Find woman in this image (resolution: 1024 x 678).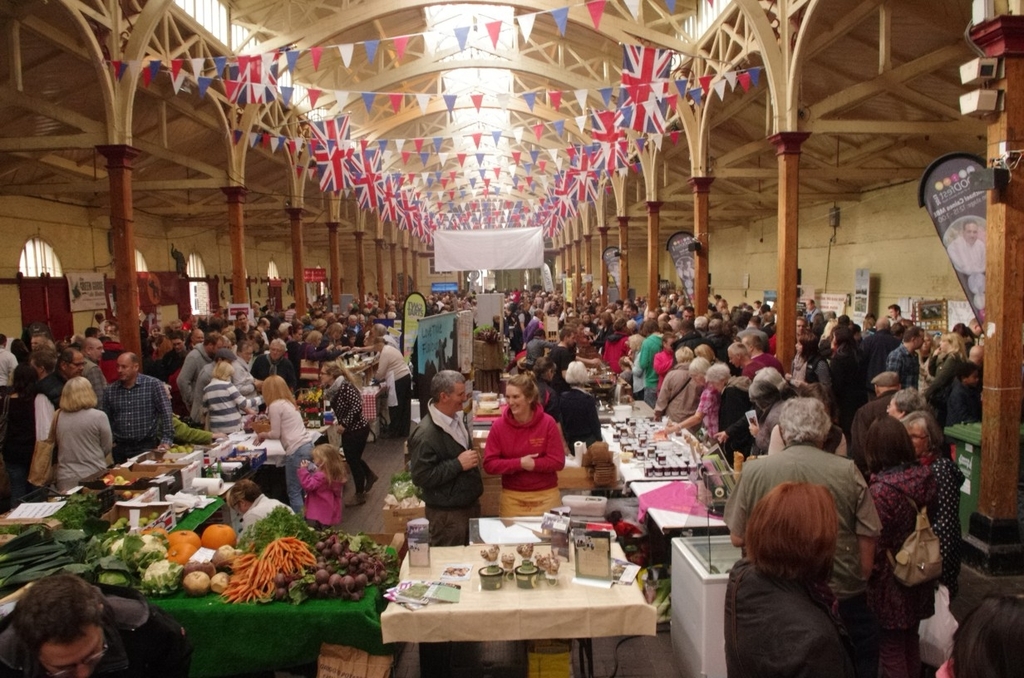
(673,356,718,444).
